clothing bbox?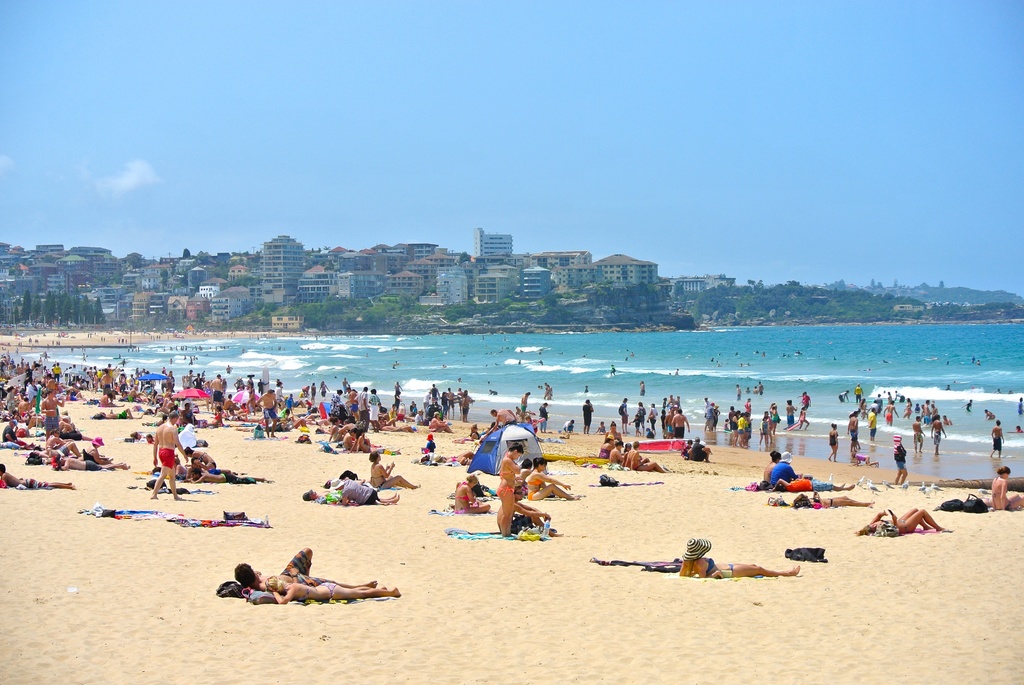
box=[280, 550, 331, 587]
